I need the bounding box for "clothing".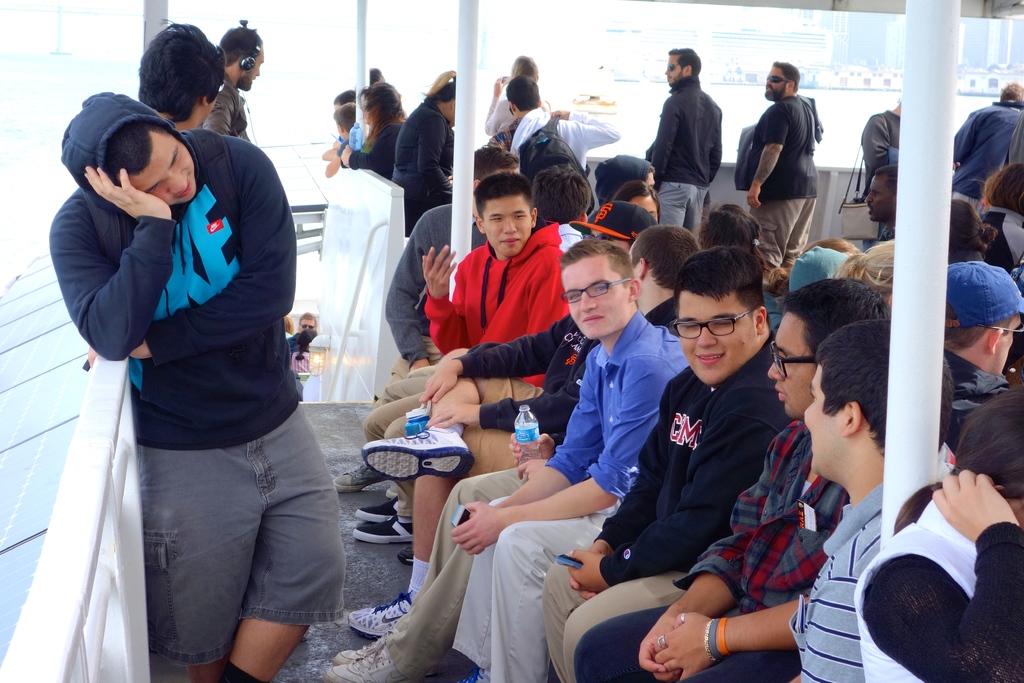
Here it is: Rect(418, 219, 574, 362).
